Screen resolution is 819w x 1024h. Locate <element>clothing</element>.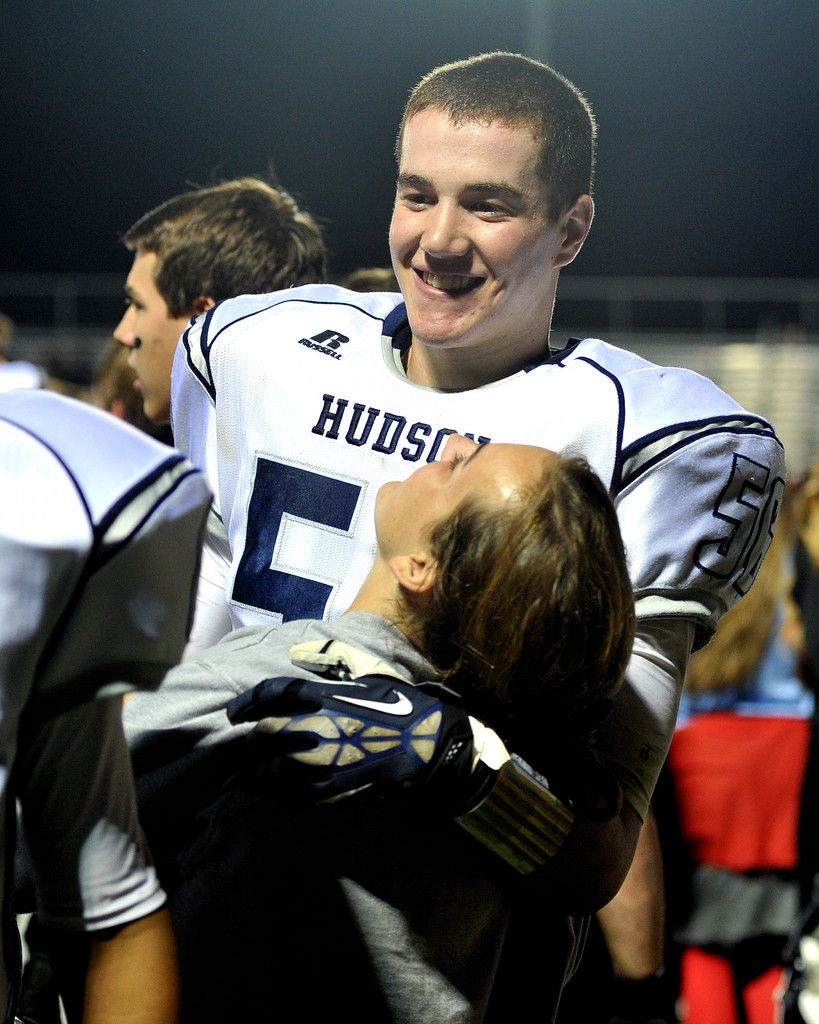
l=101, t=614, r=591, b=1023.
